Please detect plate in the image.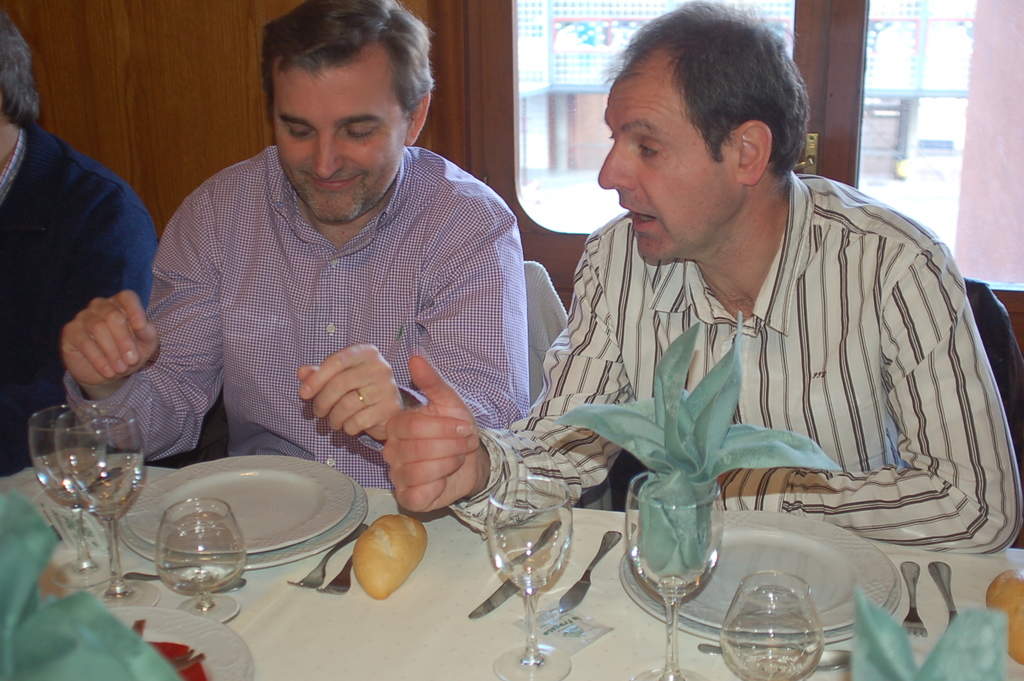
bbox(116, 471, 374, 575).
